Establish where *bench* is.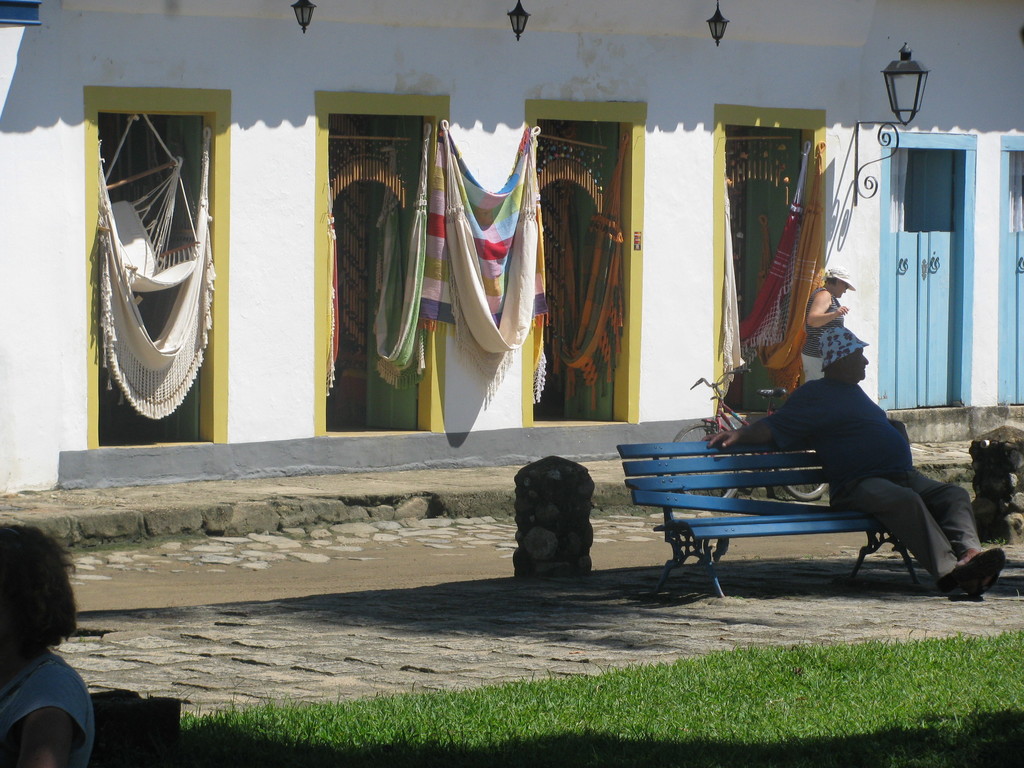
Established at crop(610, 400, 979, 606).
